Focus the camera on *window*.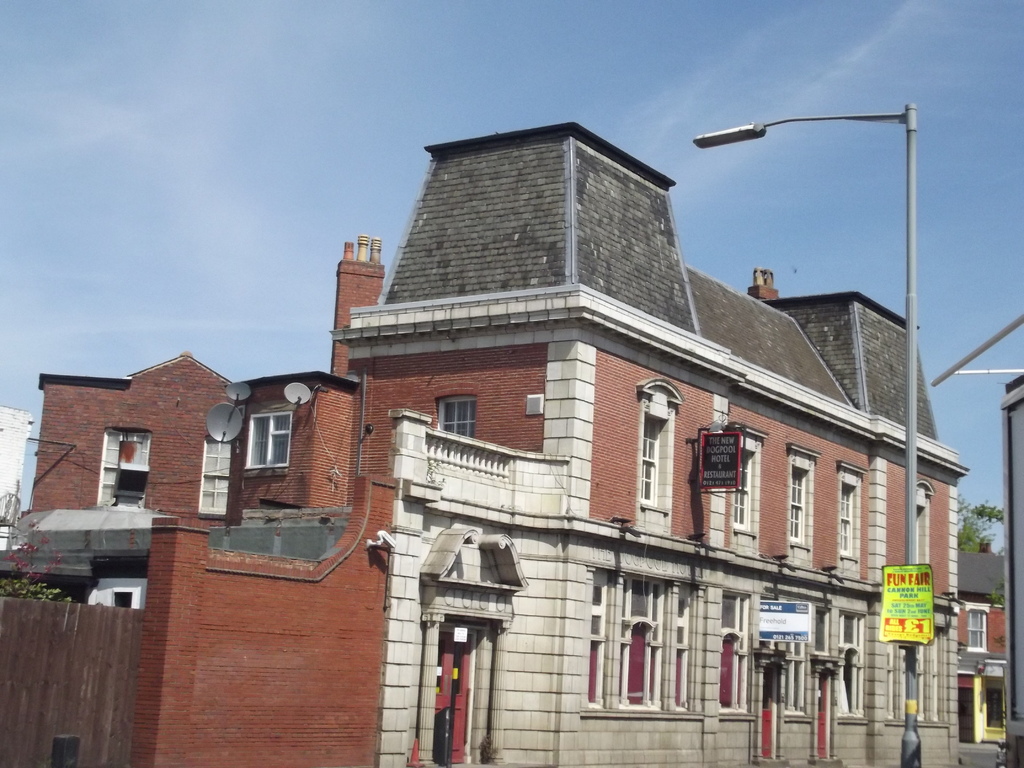
Focus region: bbox=[635, 410, 672, 513].
